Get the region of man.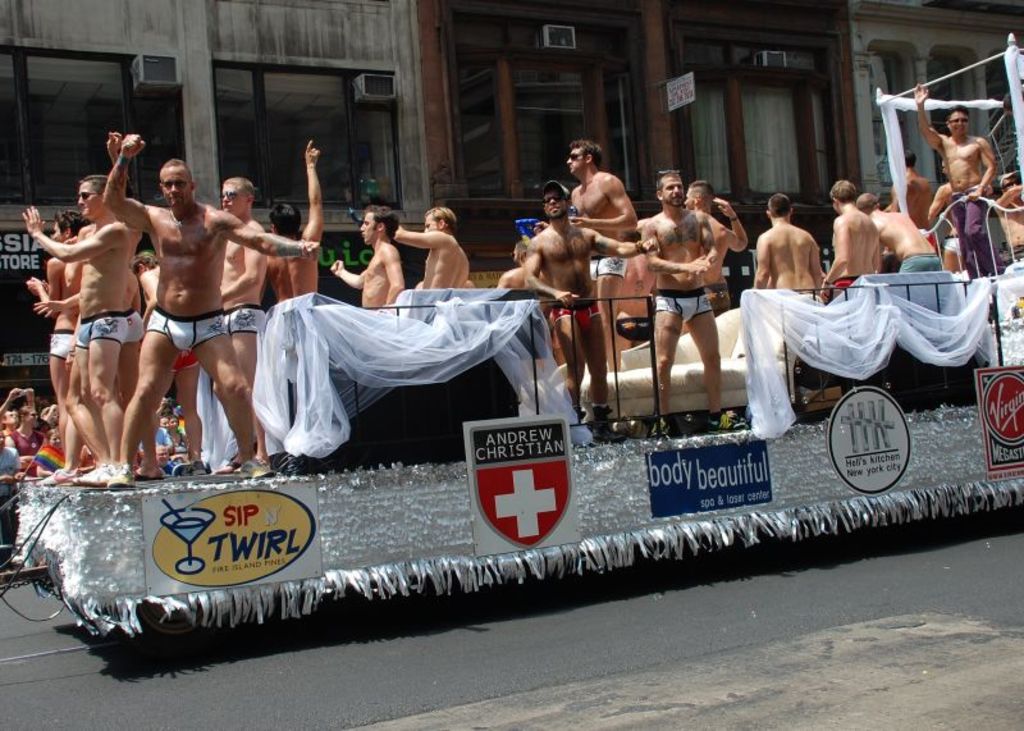
left=131, top=248, right=211, bottom=476.
